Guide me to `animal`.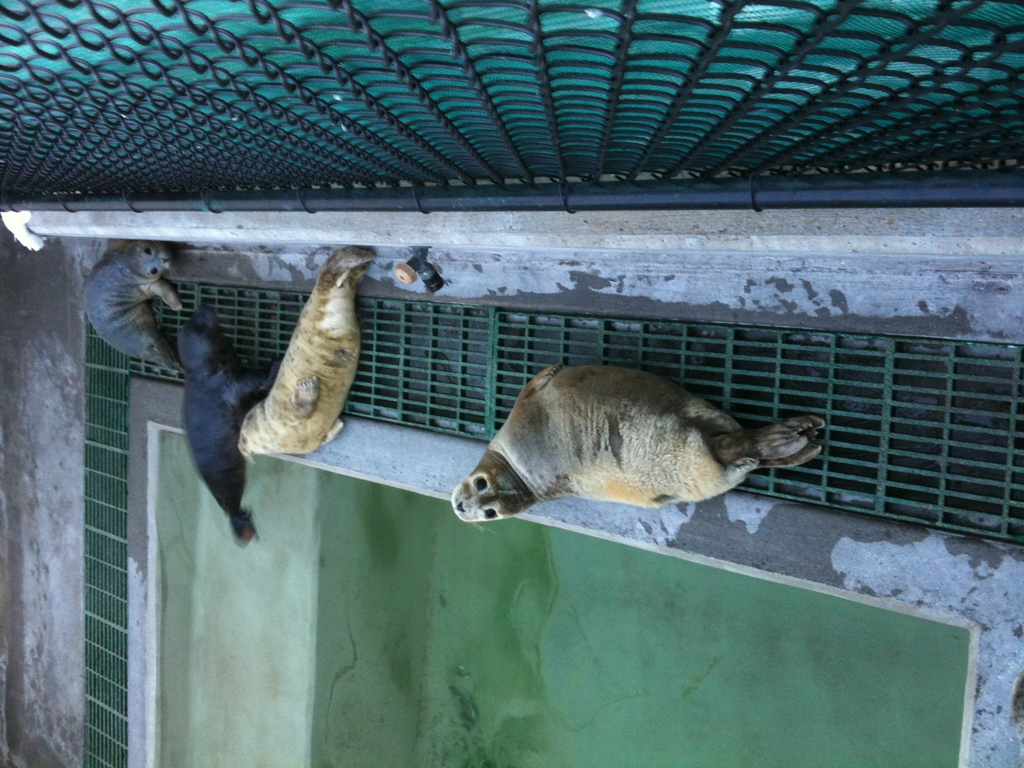
Guidance: box=[235, 247, 378, 463].
